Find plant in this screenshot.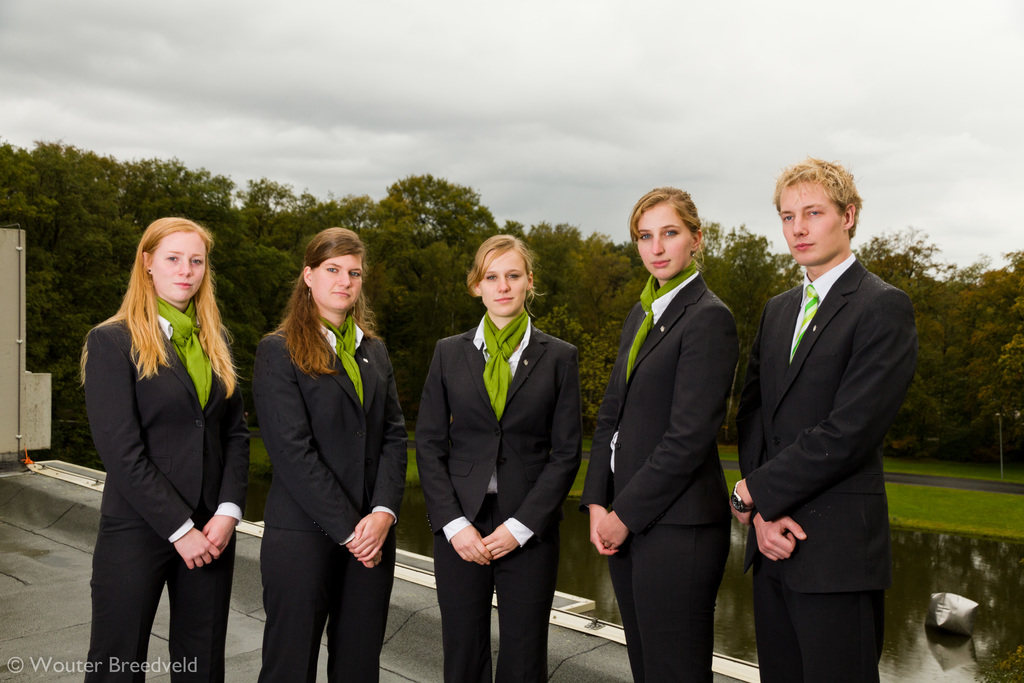
The bounding box for plant is (x1=246, y1=428, x2=275, y2=473).
